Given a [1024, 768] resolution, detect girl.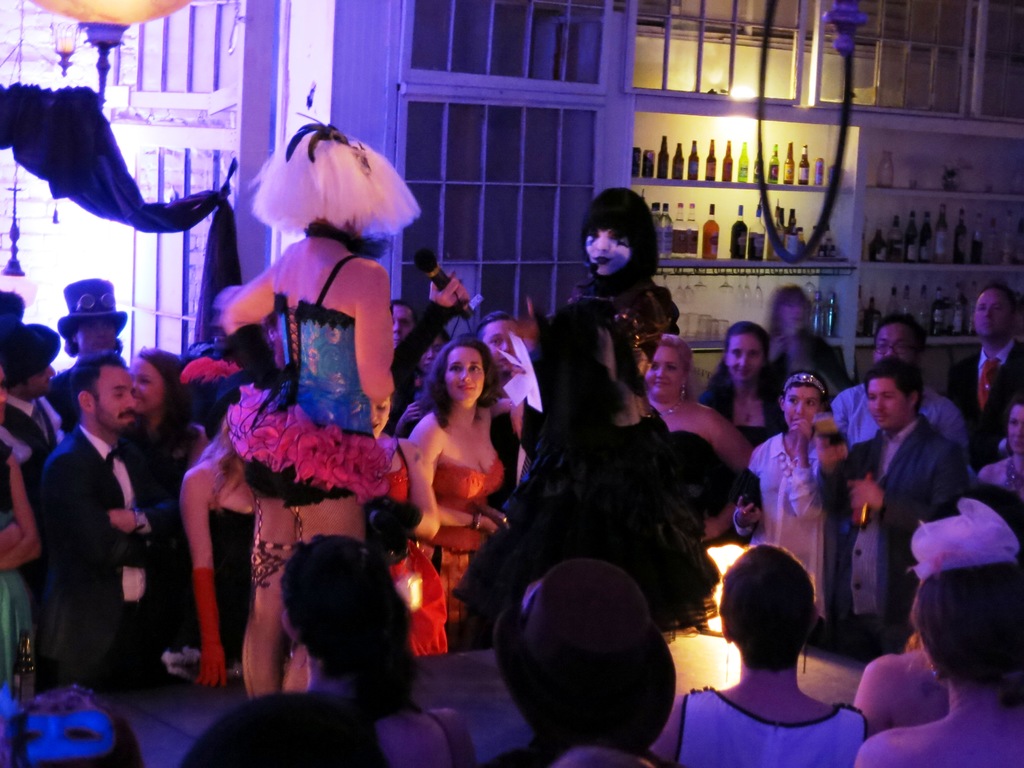
[left=227, top=127, right=391, bottom=693].
